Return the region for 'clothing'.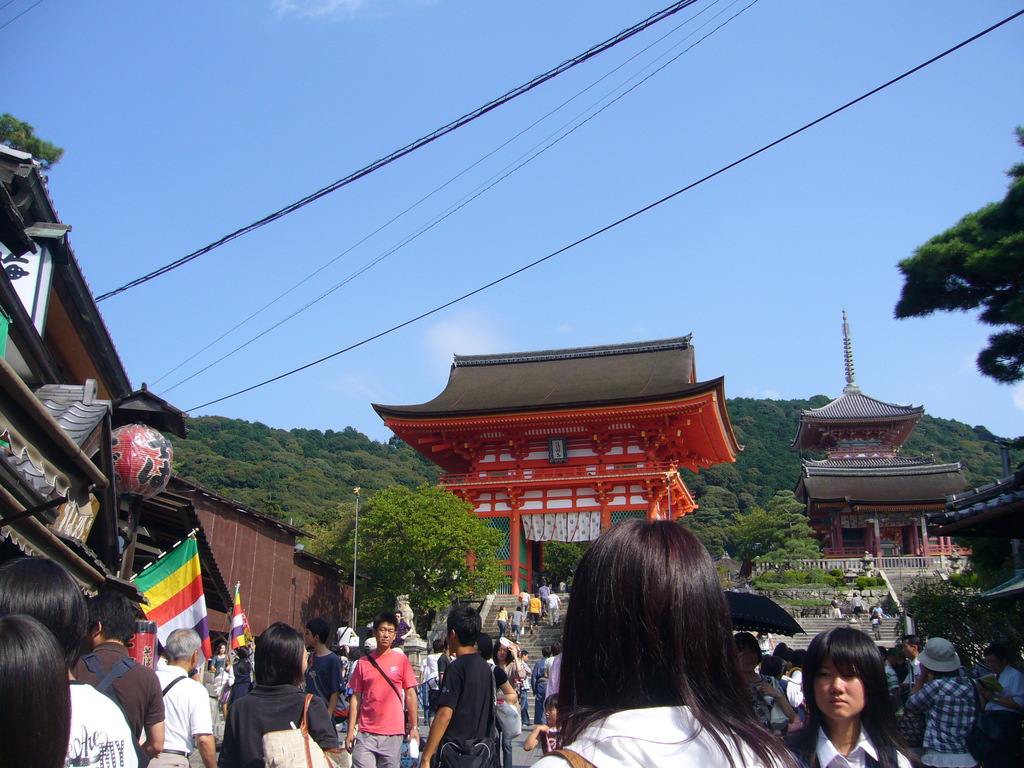
{"left": 497, "top": 621, "right": 506, "bottom": 634}.
